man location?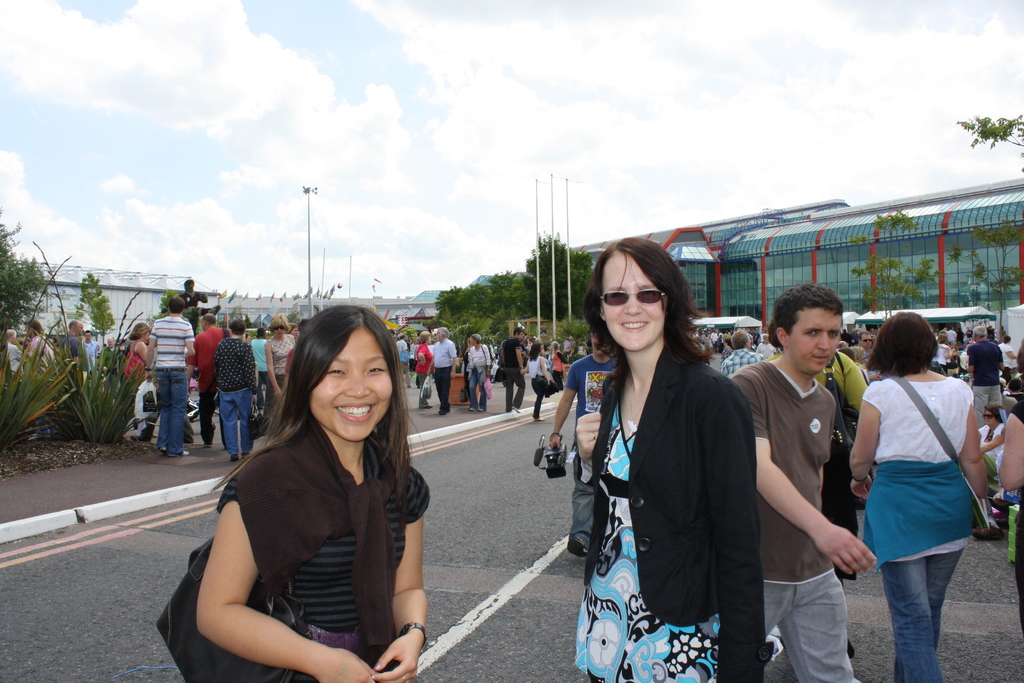
bbox=[194, 315, 225, 446]
